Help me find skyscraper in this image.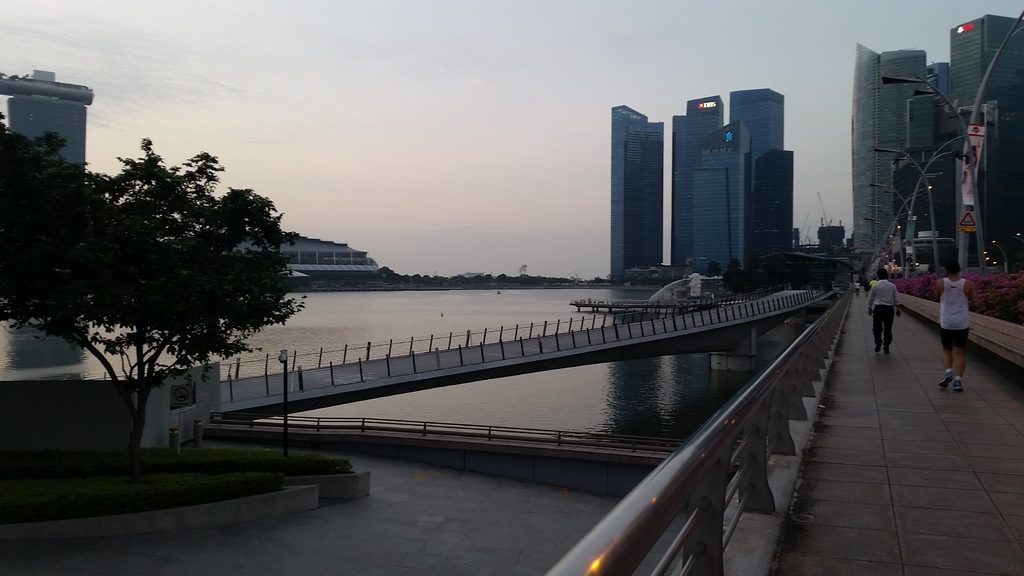
Found it: <box>849,45,932,284</box>.
